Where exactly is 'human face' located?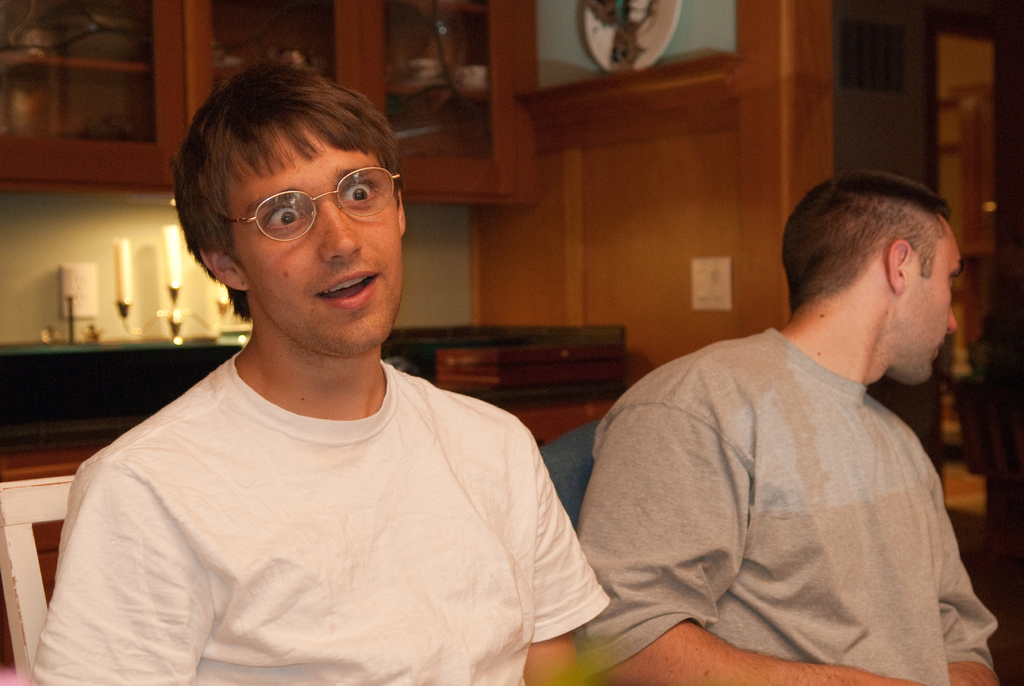
Its bounding box is box(227, 125, 406, 352).
